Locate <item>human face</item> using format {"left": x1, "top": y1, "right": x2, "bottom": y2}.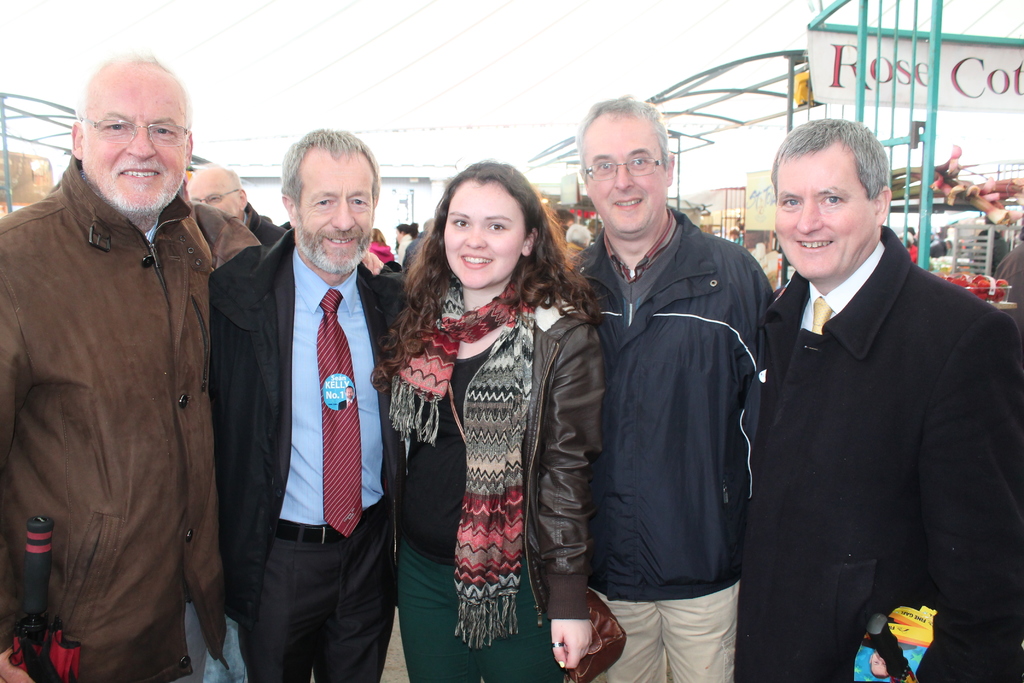
{"left": 180, "top": 171, "right": 239, "bottom": 217}.
